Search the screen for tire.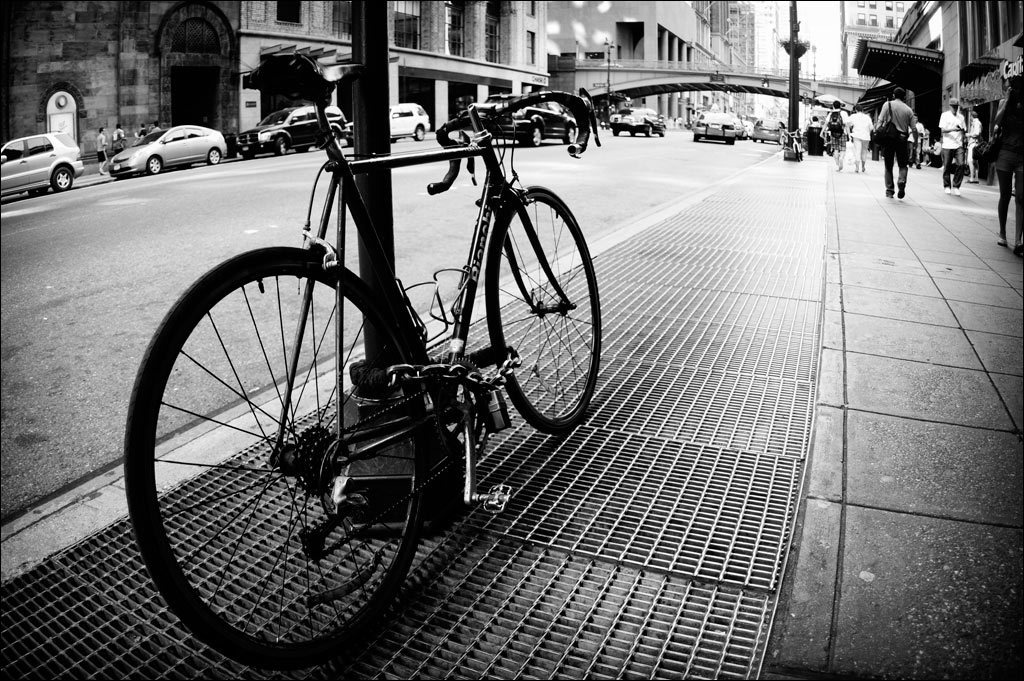
Found at 124,247,430,670.
